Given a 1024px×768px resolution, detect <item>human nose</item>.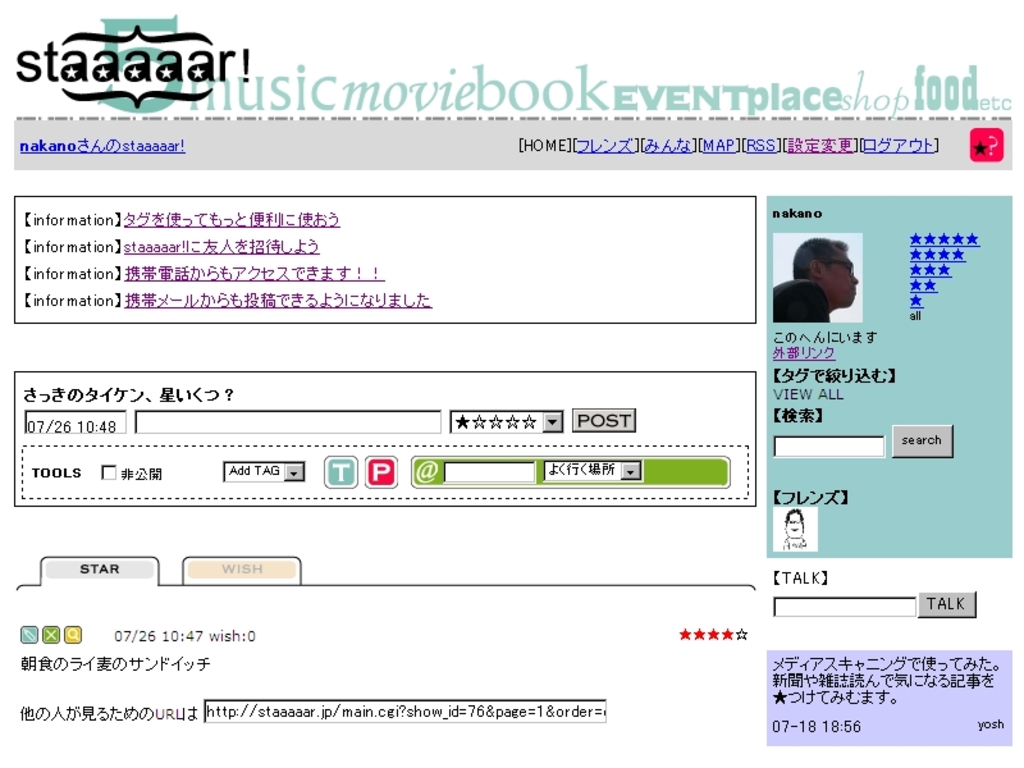
locate(849, 270, 865, 287).
